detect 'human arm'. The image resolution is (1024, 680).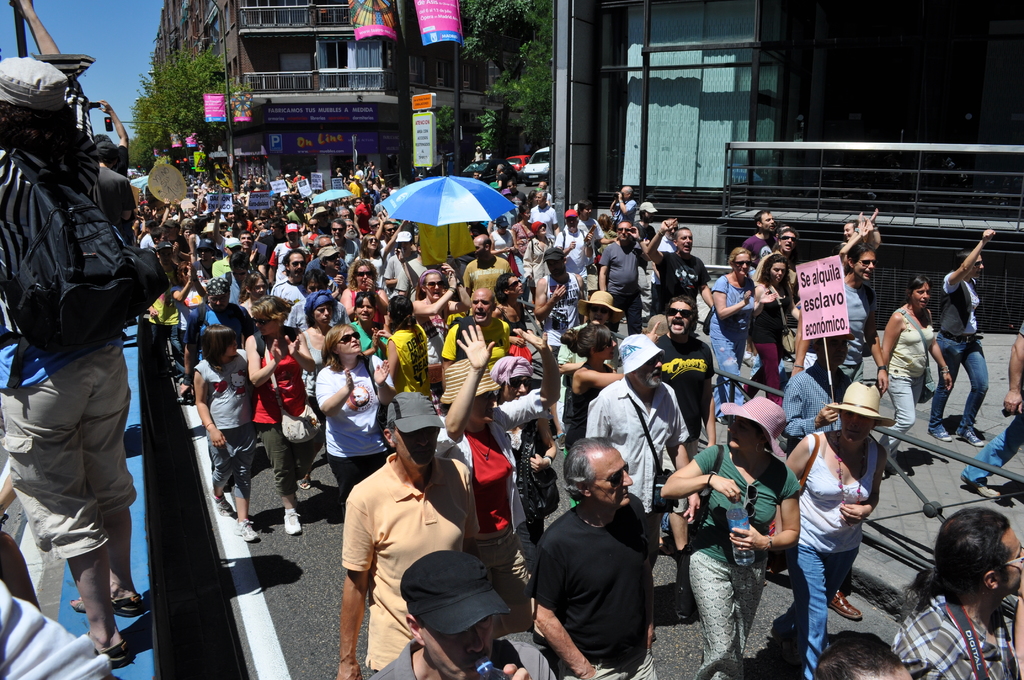
select_region(927, 316, 959, 393).
